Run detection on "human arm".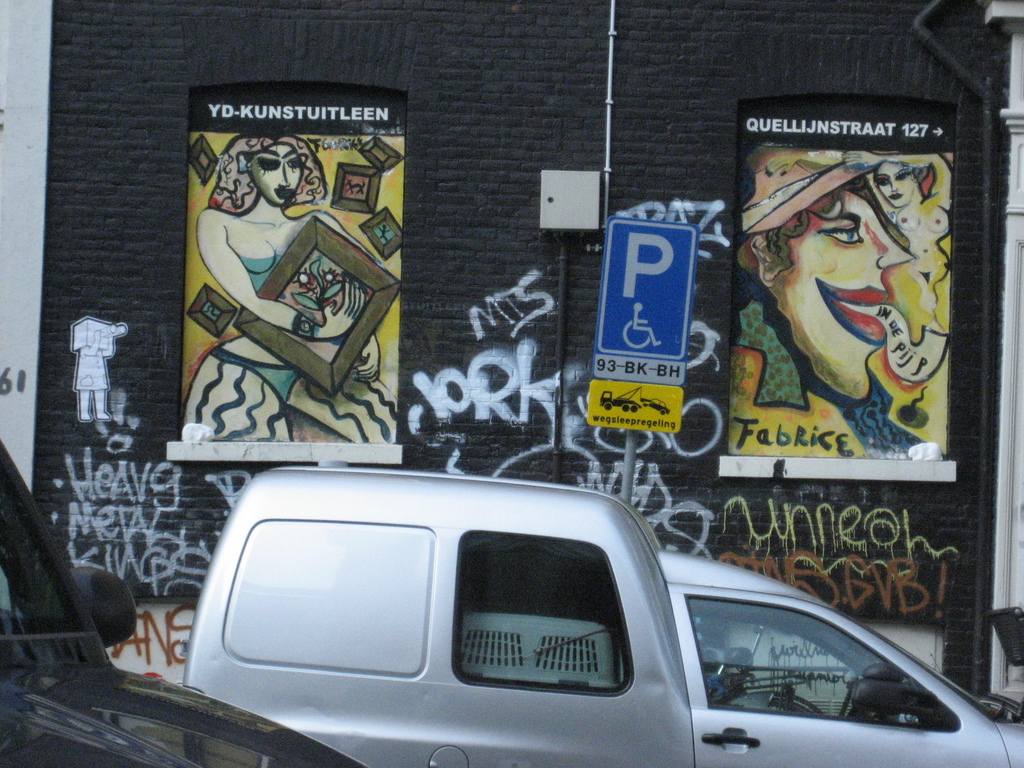
Result: bbox=[196, 209, 317, 332].
